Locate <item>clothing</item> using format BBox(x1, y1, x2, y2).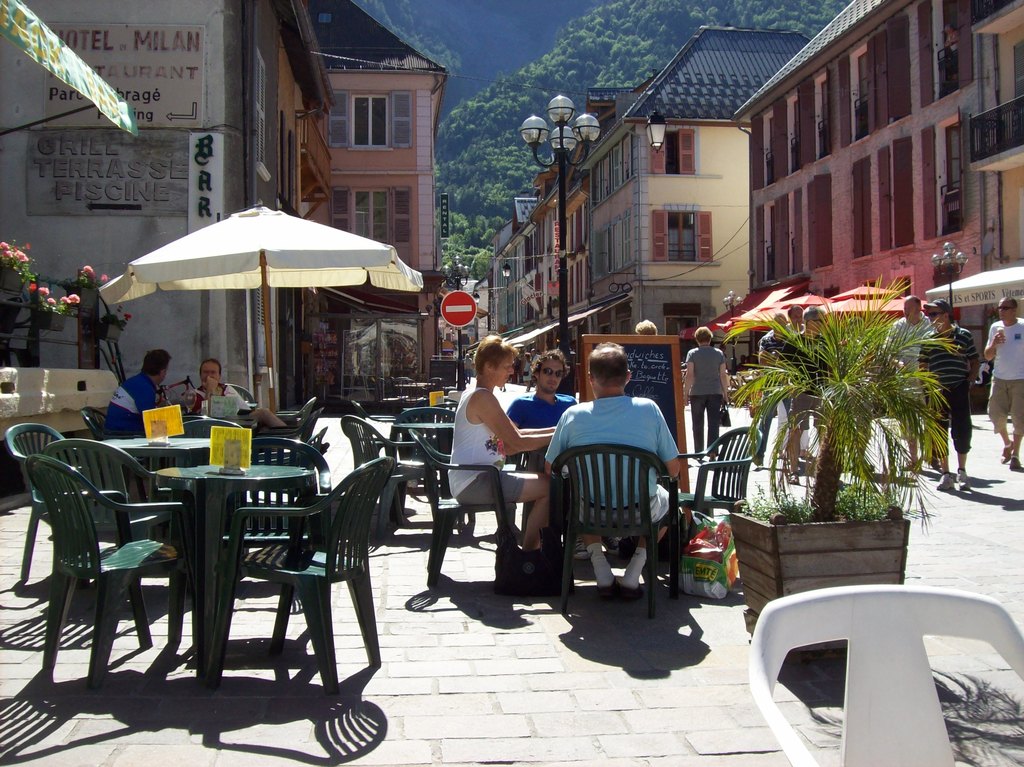
BBox(620, 546, 645, 586).
